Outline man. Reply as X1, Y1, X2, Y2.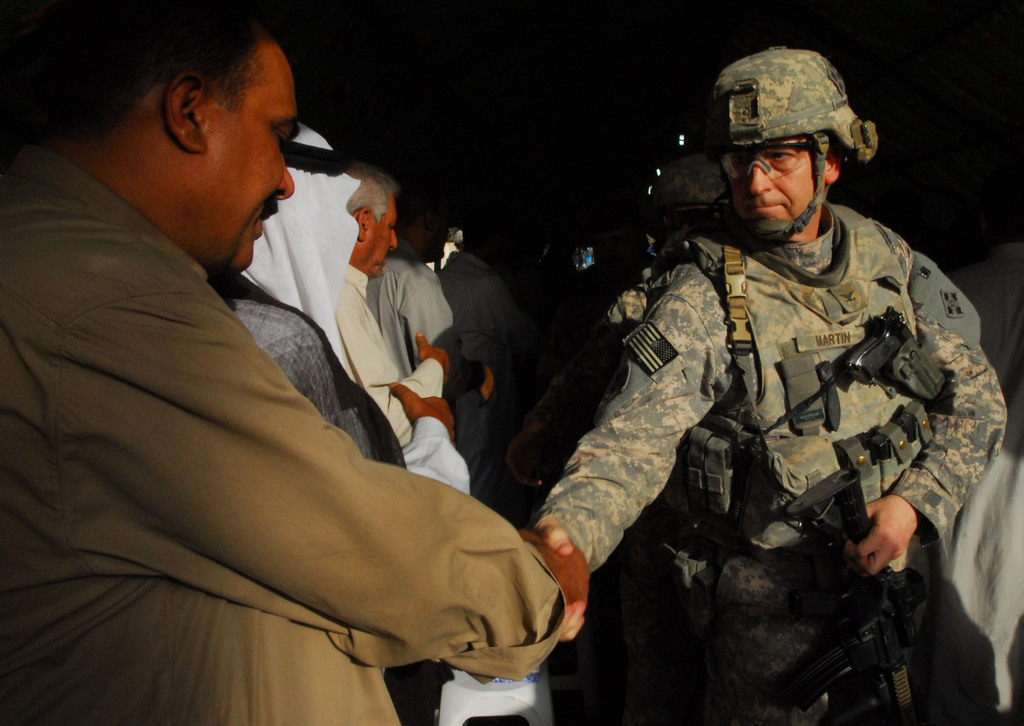
364, 173, 450, 386.
